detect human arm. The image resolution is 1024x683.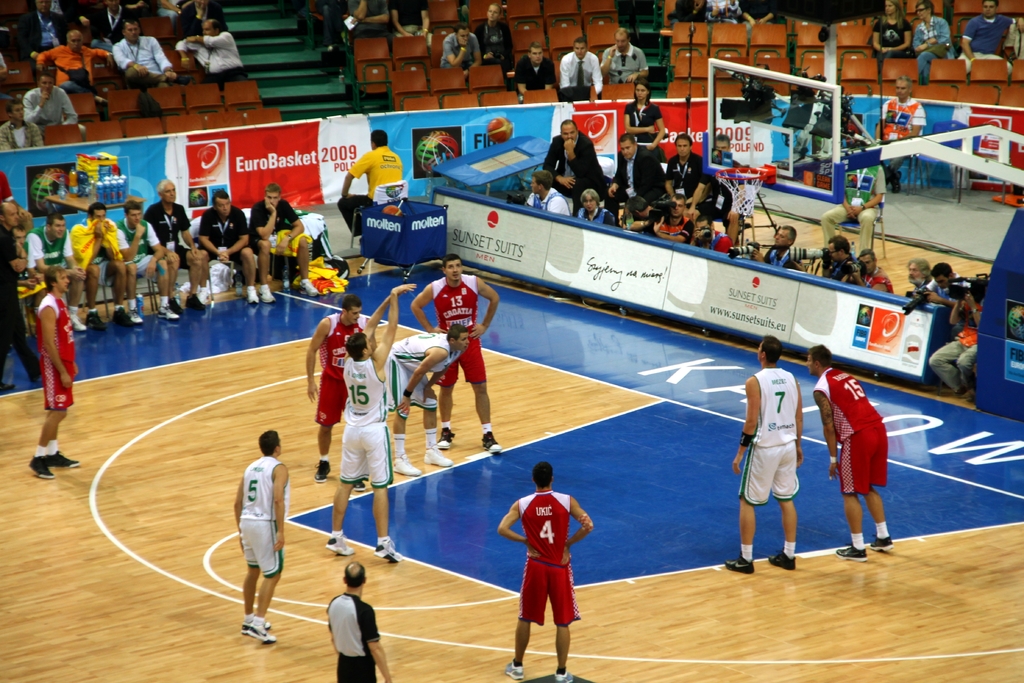
{"left": 628, "top": 220, "right": 648, "bottom": 235}.
